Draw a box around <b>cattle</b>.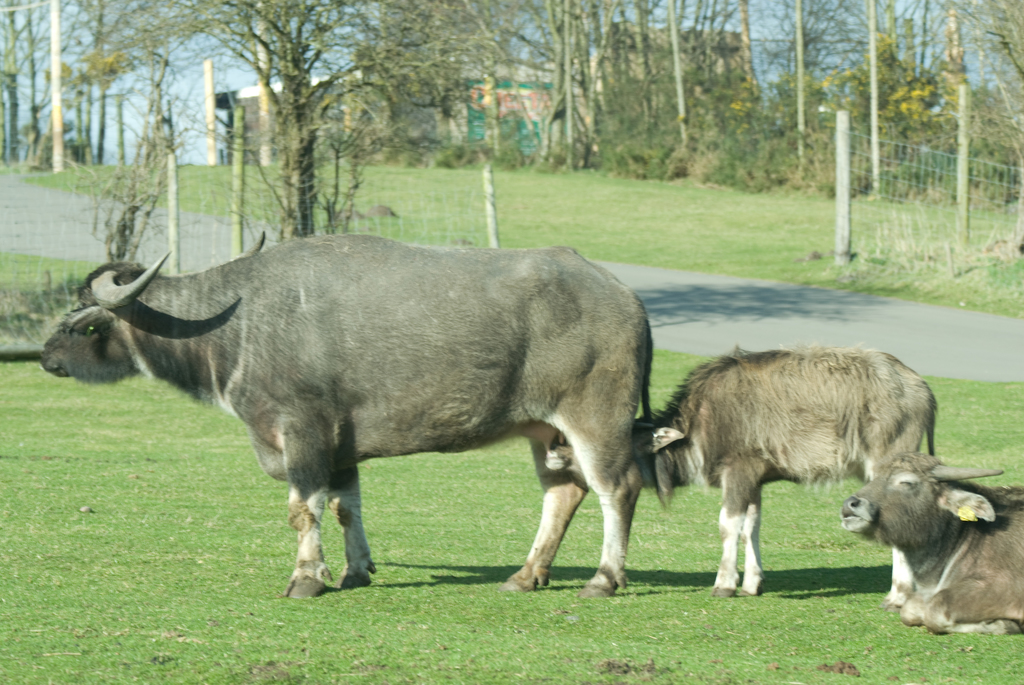
bbox=(840, 464, 1023, 636).
